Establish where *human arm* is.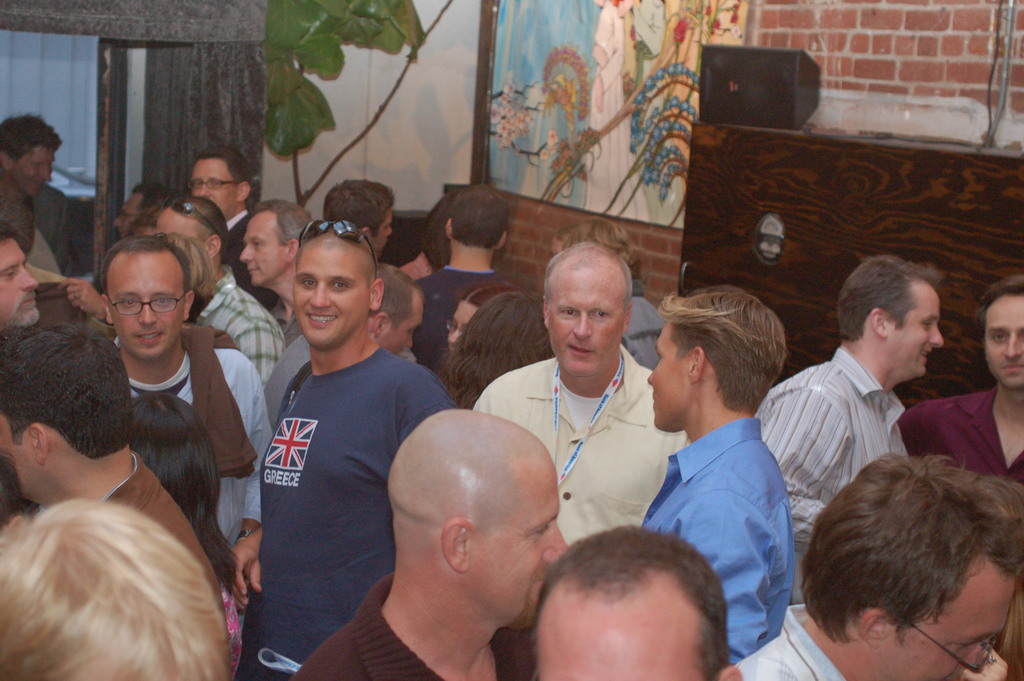
Established at detection(218, 523, 268, 611).
